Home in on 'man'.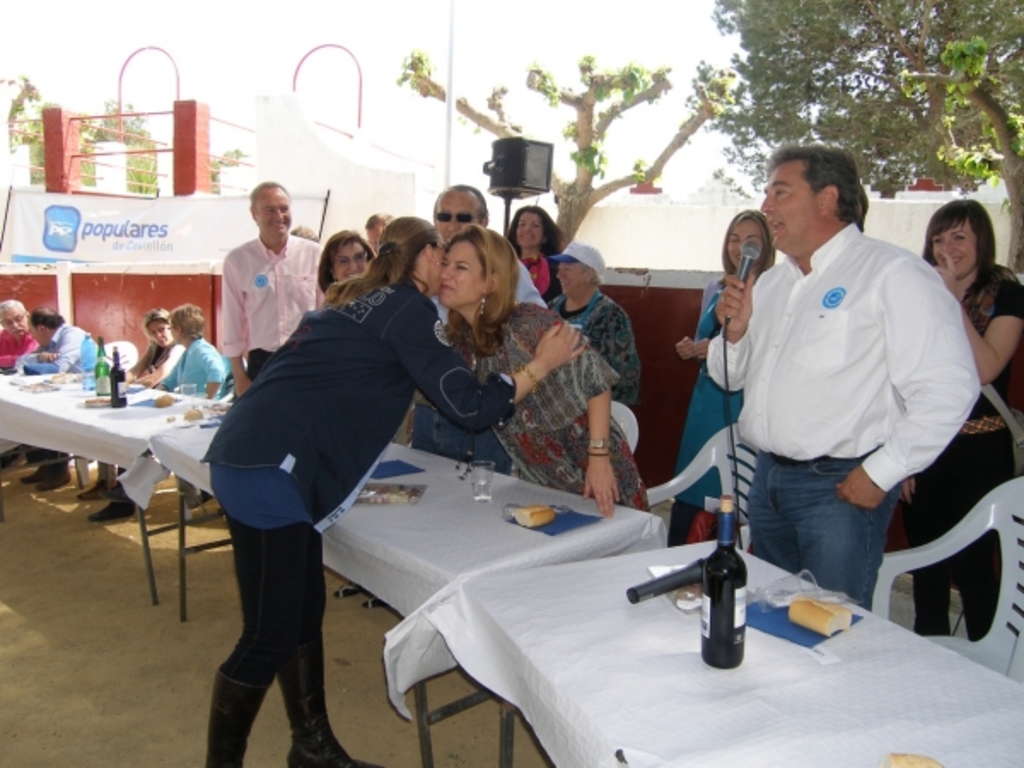
Homed in at 0:295:41:372.
